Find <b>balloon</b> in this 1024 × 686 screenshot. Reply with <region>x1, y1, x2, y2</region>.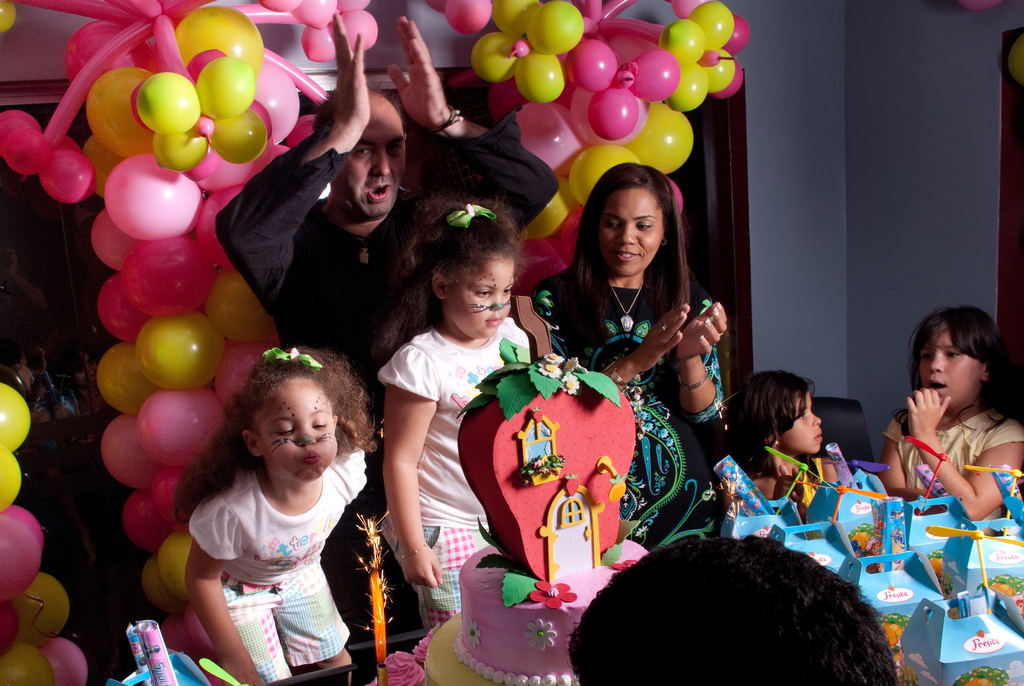
<region>89, 204, 129, 275</region>.
